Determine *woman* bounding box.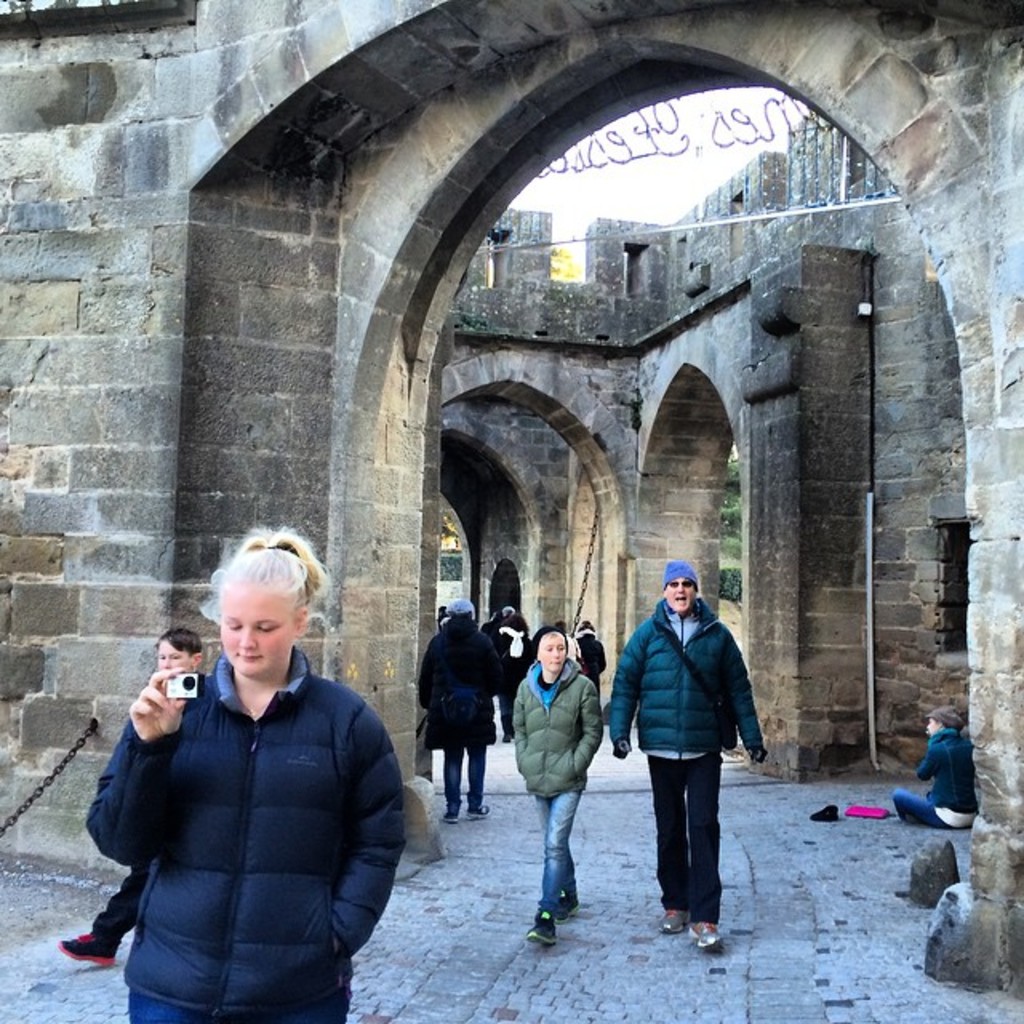
Determined: (72,522,435,1023).
